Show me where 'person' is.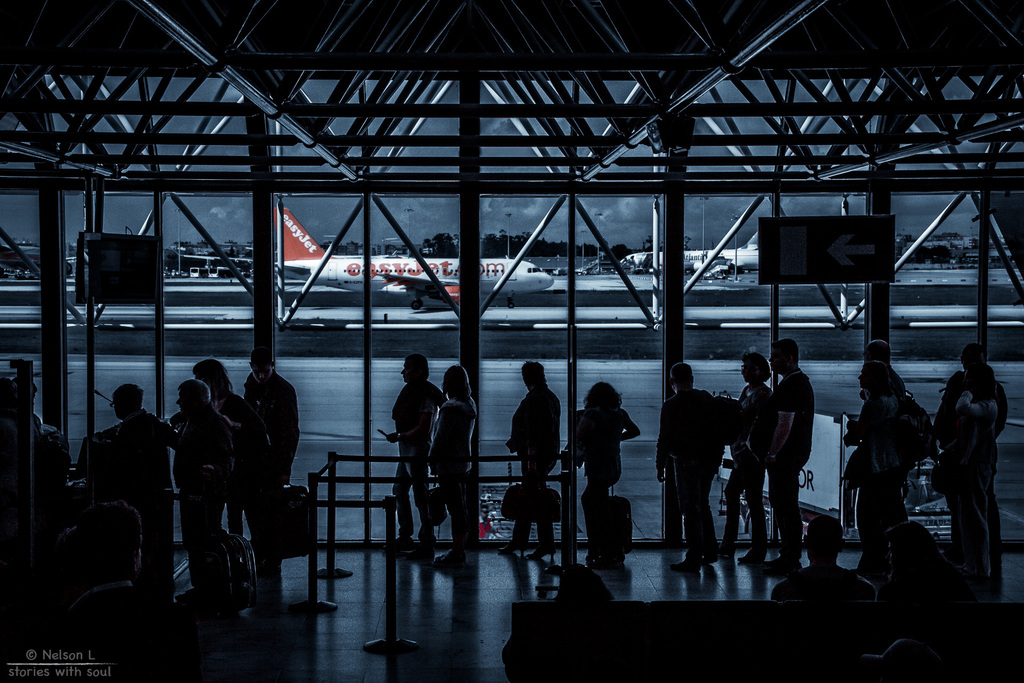
'person' is at Rect(152, 378, 229, 609).
